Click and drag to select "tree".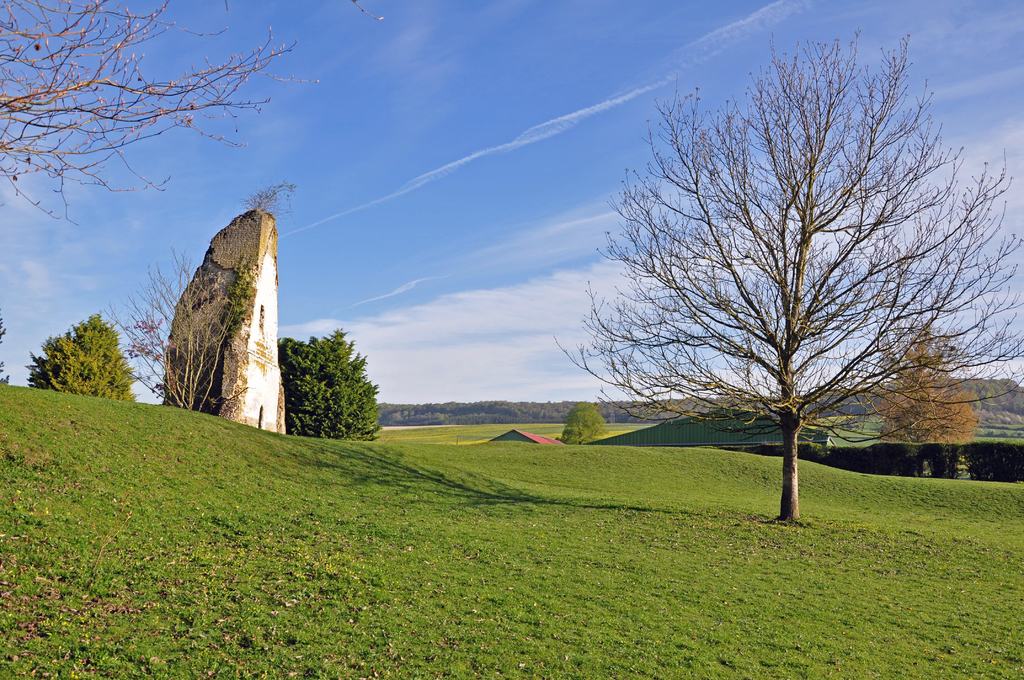
Selection: bbox=[614, 27, 968, 525].
